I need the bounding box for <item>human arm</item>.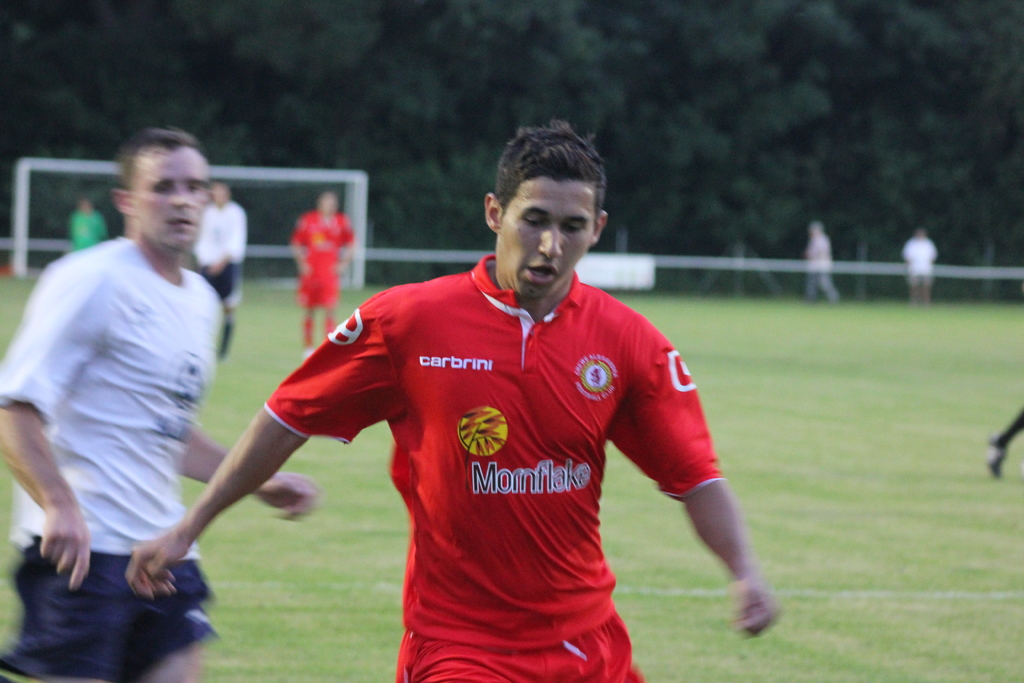
Here it is: locate(614, 320, 783, 641).
